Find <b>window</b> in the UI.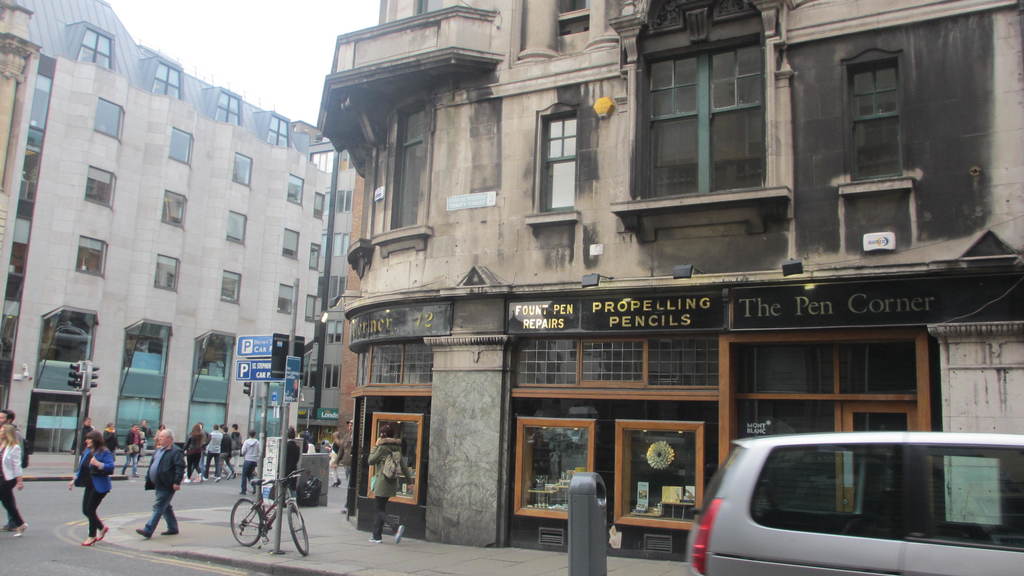
UI element at [641, 21, 785, 202].
